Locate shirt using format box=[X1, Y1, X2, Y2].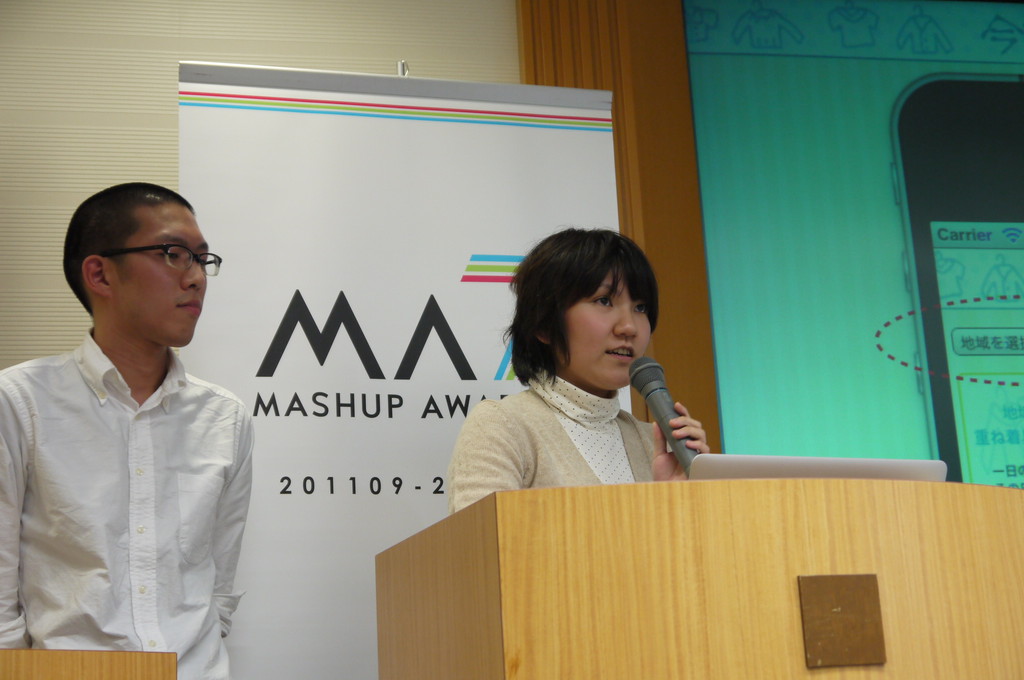
box=[0, 329, 255, 679].
